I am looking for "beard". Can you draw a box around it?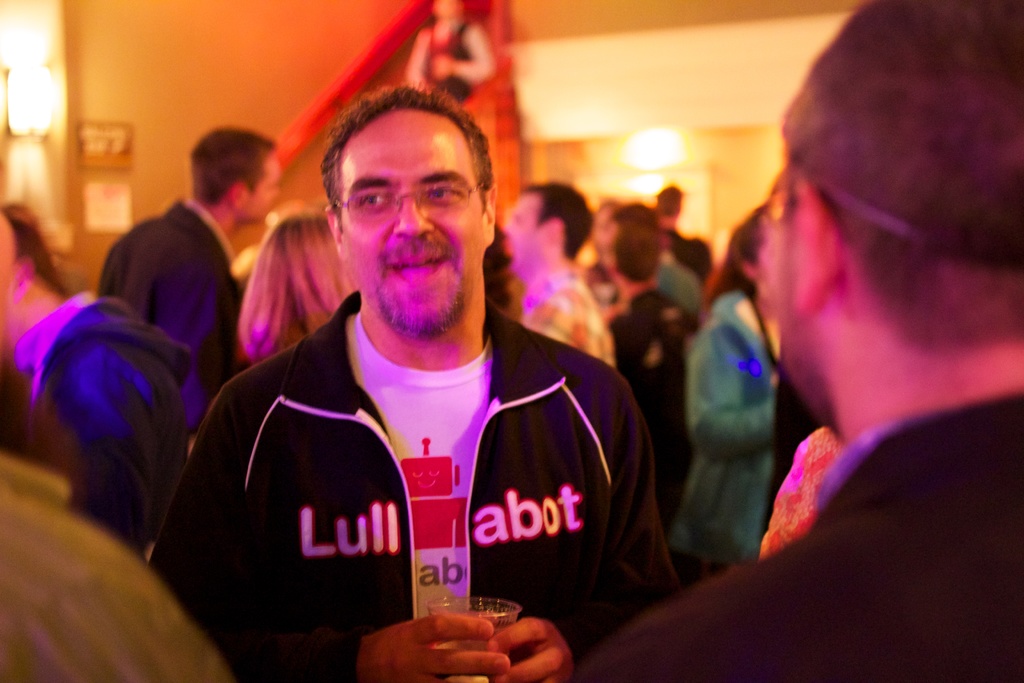
Sure, the bounding box is (373,279,464,337).
